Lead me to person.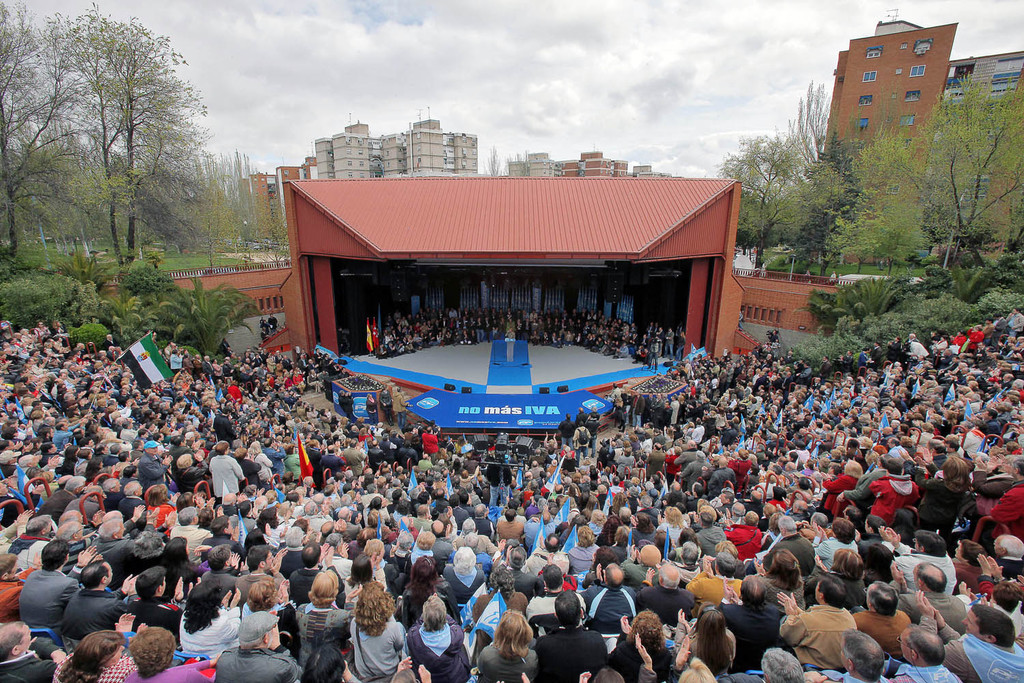
Lead to x1=382, y1=529, x2=425, y2=578.
